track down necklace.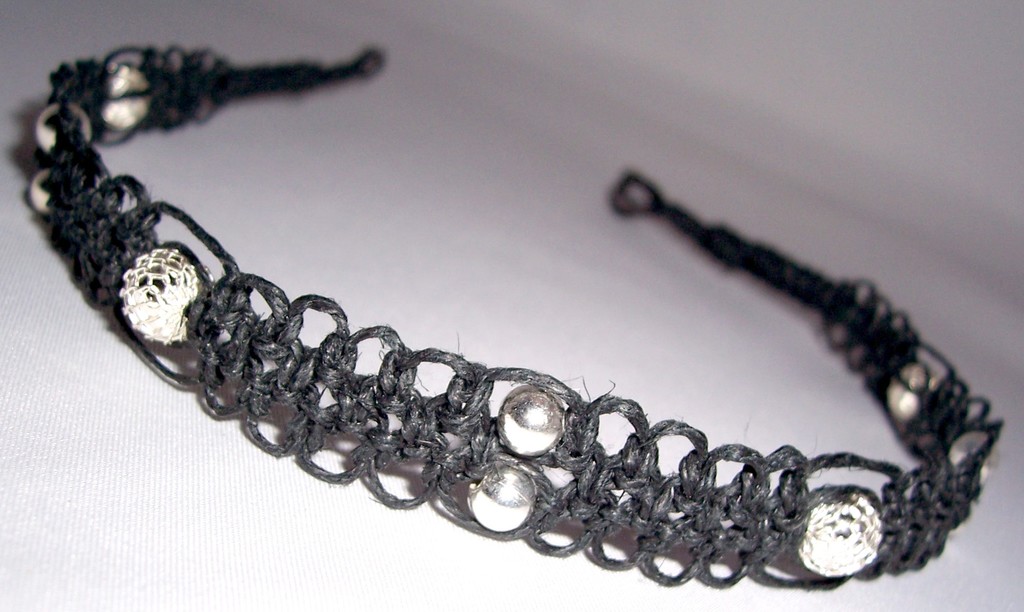
Tracked to (left=106, top=36, right=961, bottom=547).
